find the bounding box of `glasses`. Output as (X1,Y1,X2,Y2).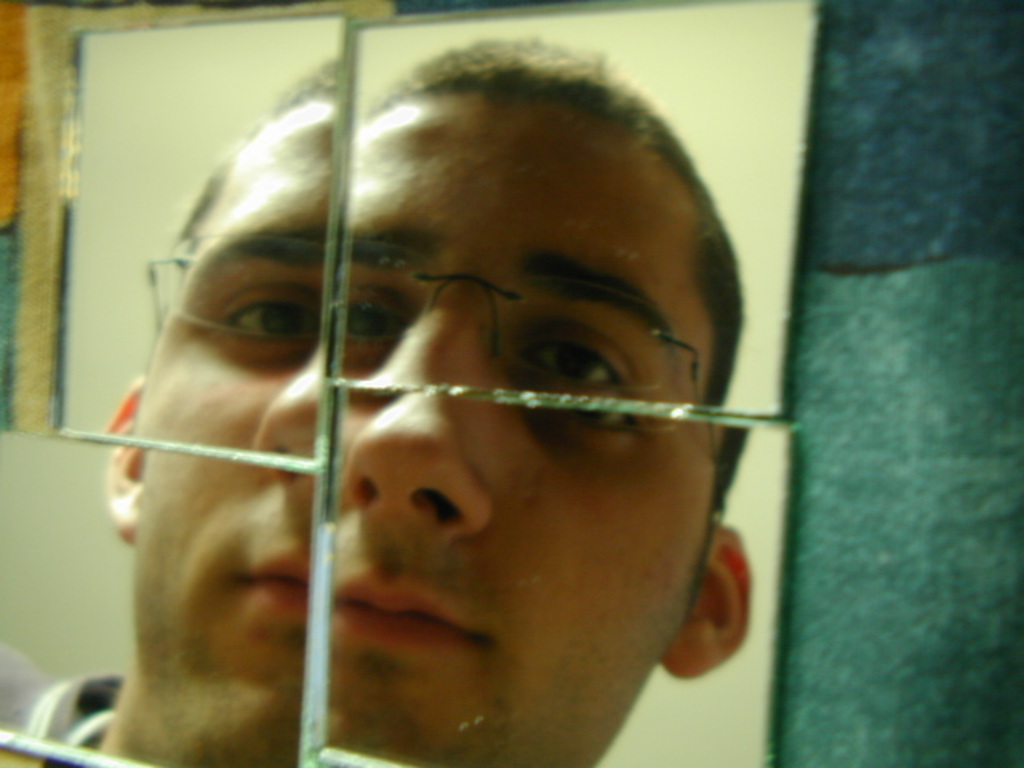
(134,235,725,458).
